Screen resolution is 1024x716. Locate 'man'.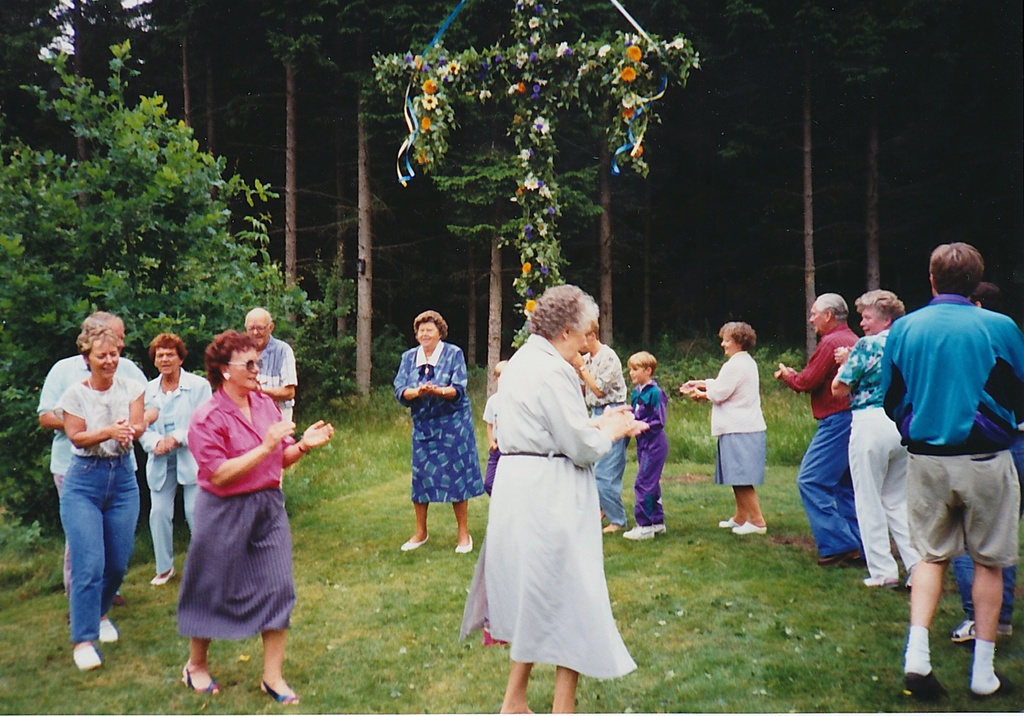
{"left": 243, "top": 306, "right": 302, "bottom": 475}.
